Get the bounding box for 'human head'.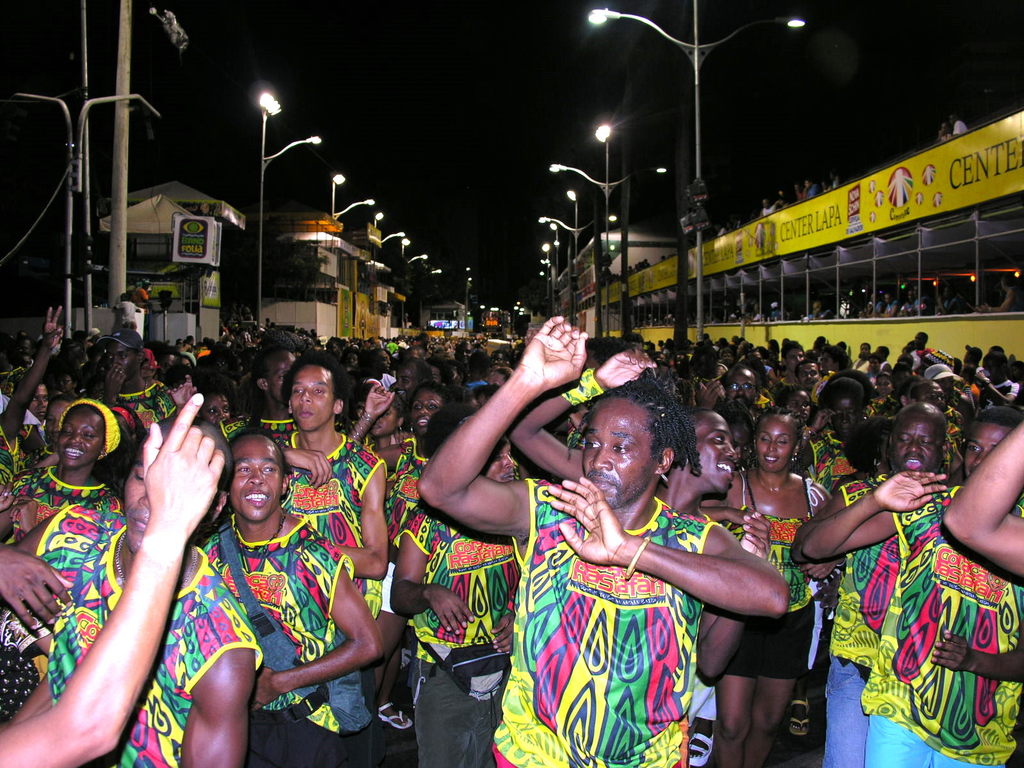
<region>752, 412, 799, 468</region>.
